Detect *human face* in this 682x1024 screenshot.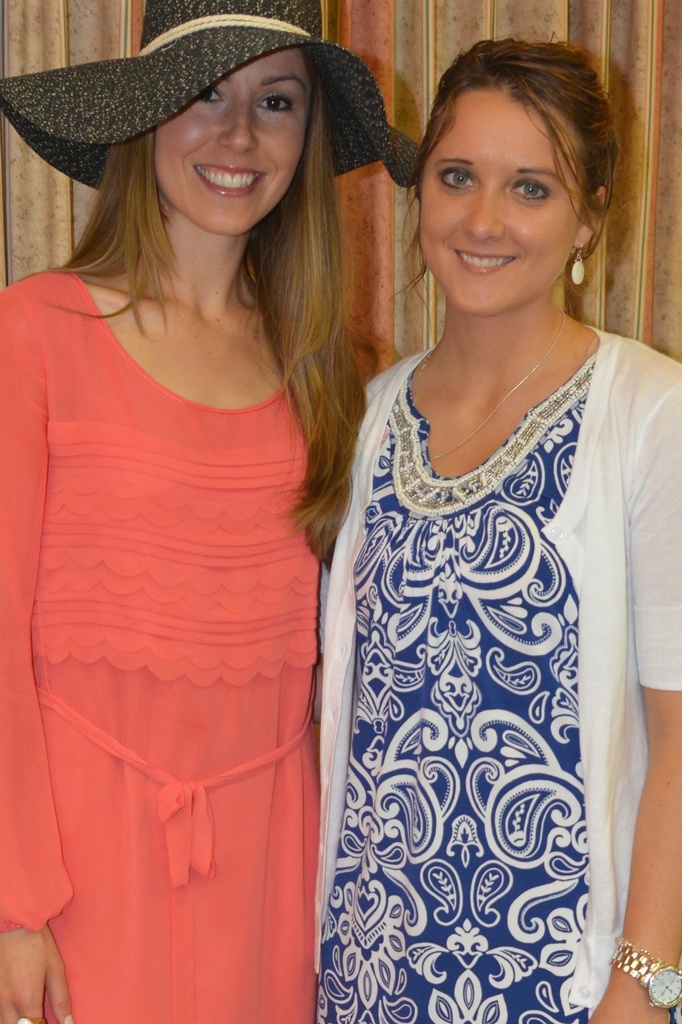
Detection: detection(152, 45, 307, 237).
